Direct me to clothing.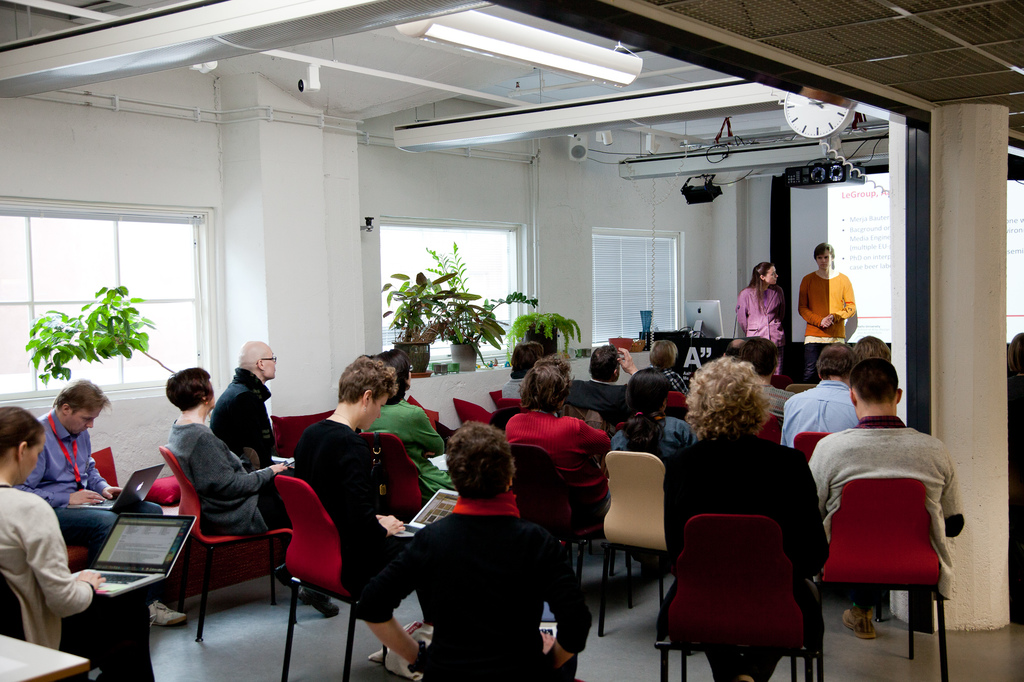
Direction: select_region(796, 269, 856, 348).
